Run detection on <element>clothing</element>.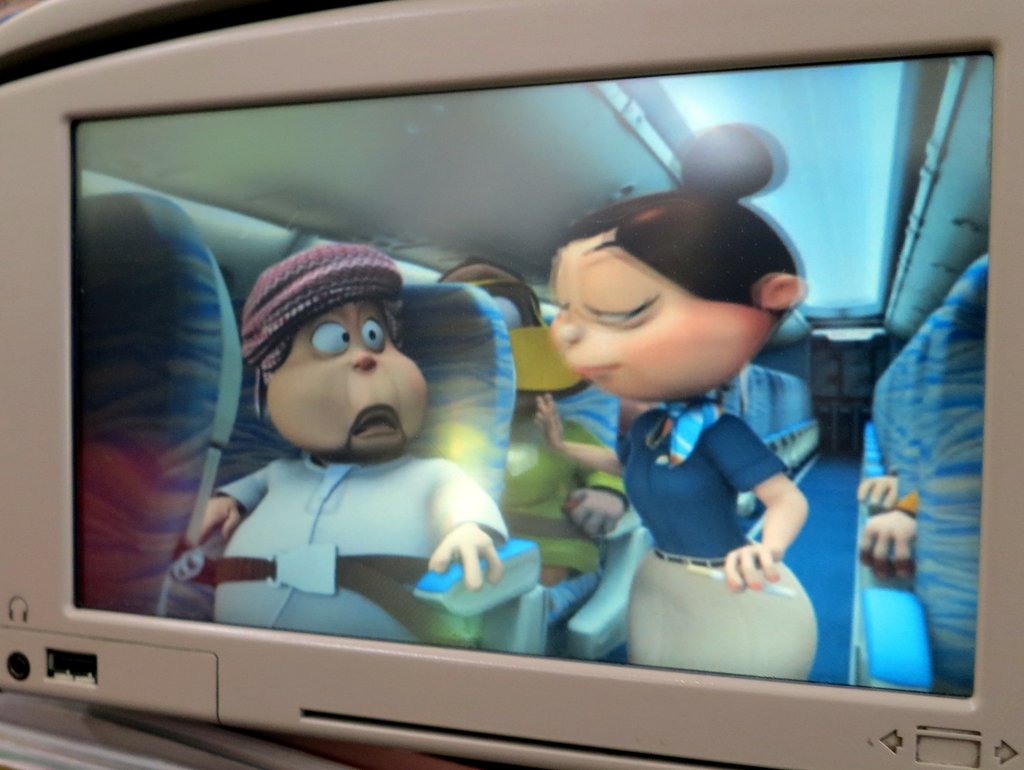
Result: left=614, top=396, right=783, bottom=572.
